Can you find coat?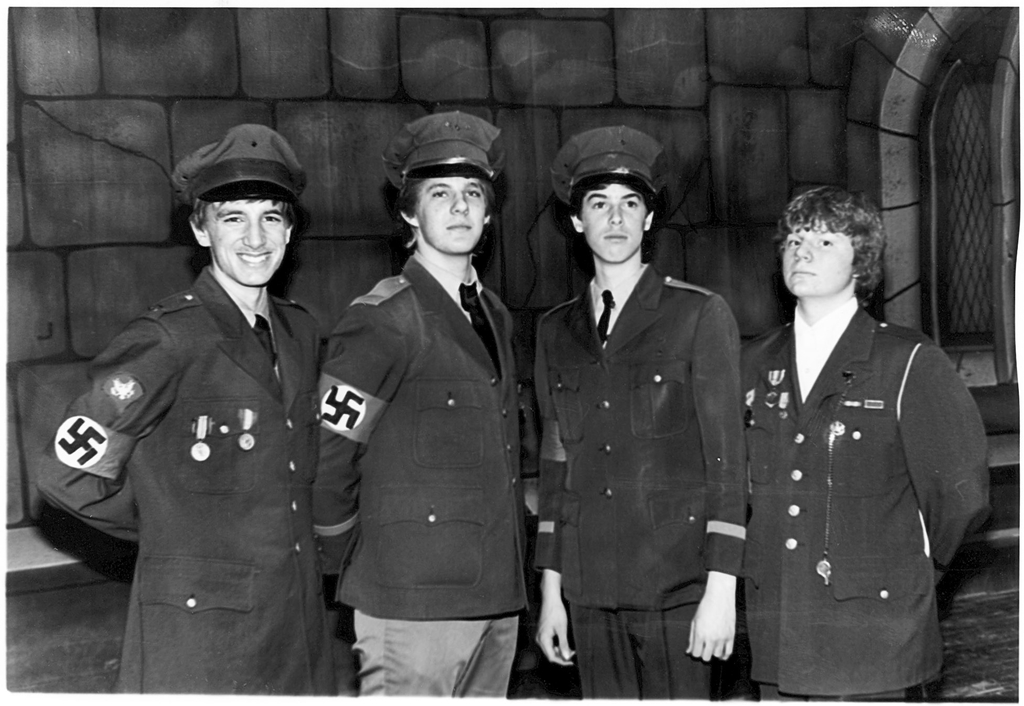
Yes, bounding box: <region>300, 255, 536, 614</region>.
